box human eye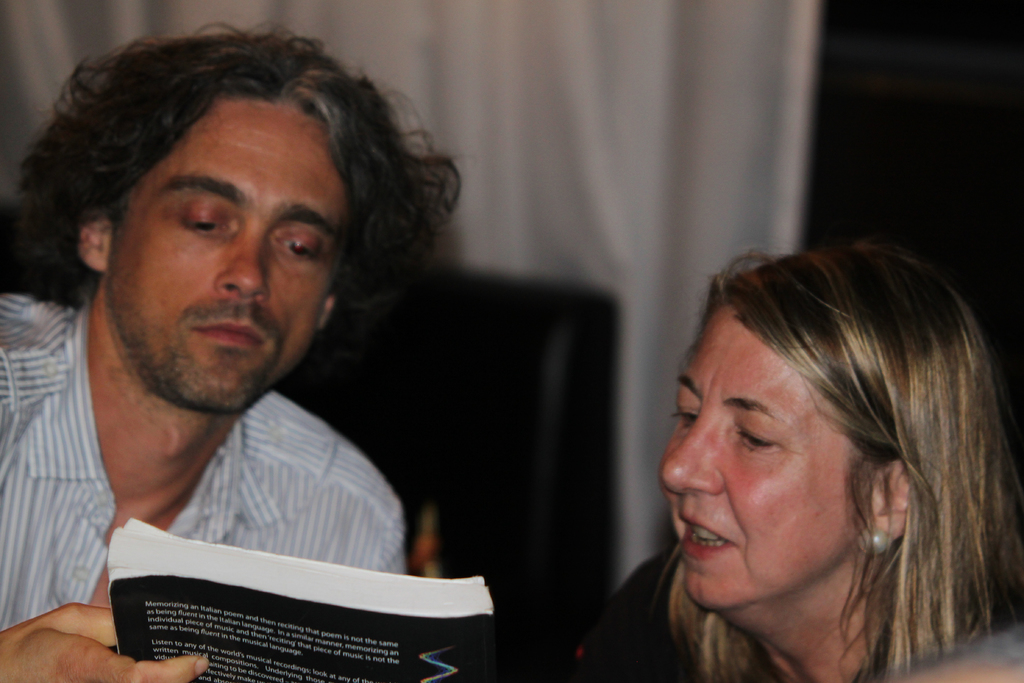
x1=273, y1=227, x2=324, y2=264
